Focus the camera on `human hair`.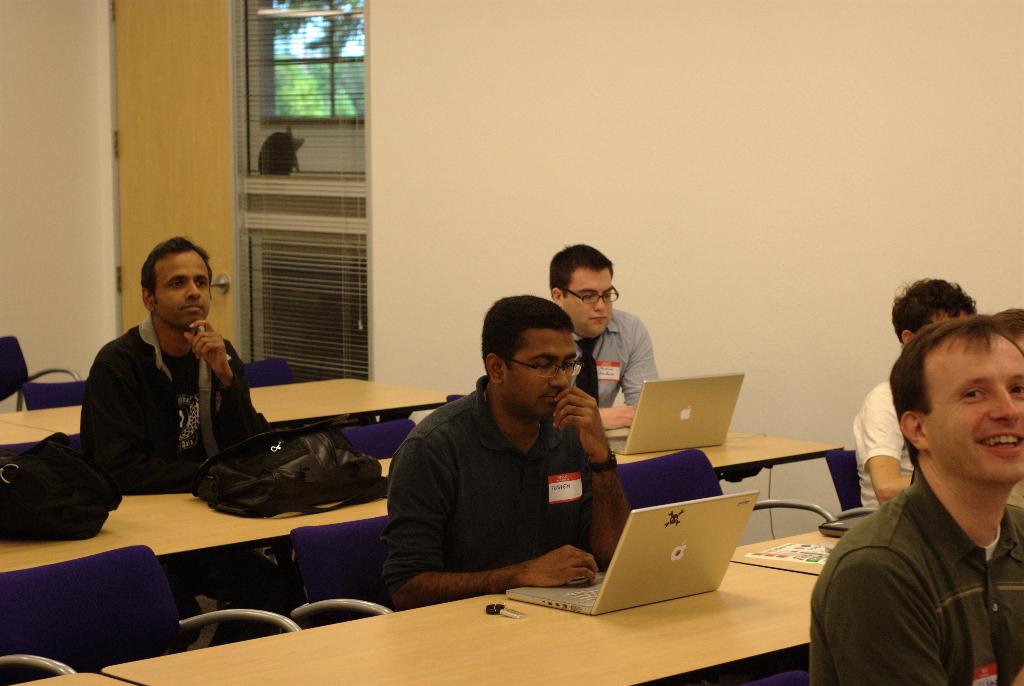
Focus region: 552/246/626/314.
